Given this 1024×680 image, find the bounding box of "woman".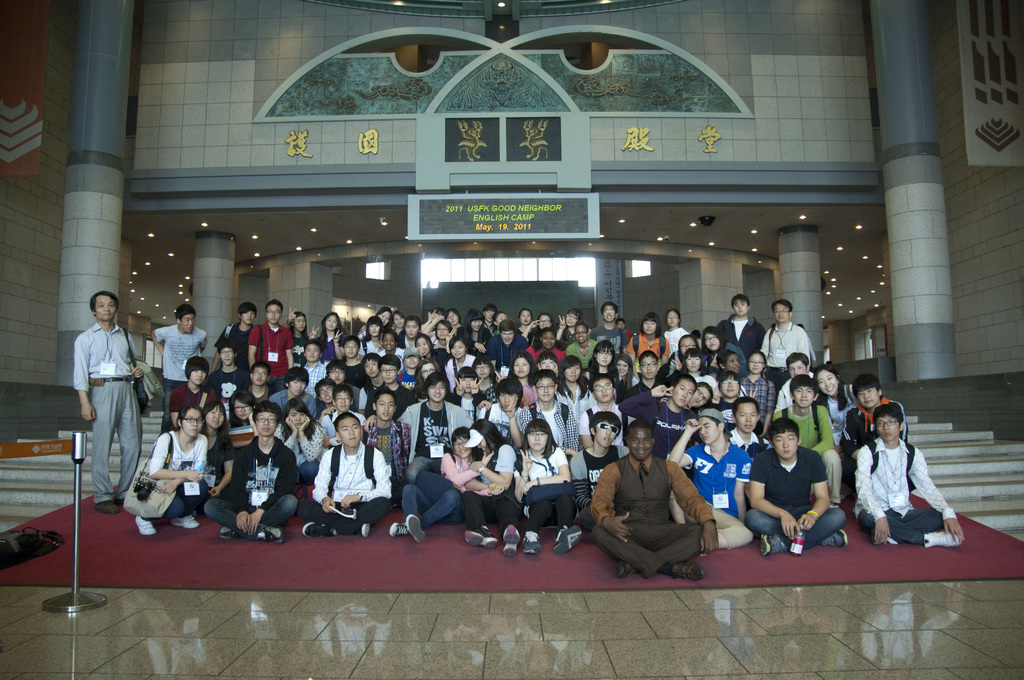
(613,352,639,391).
